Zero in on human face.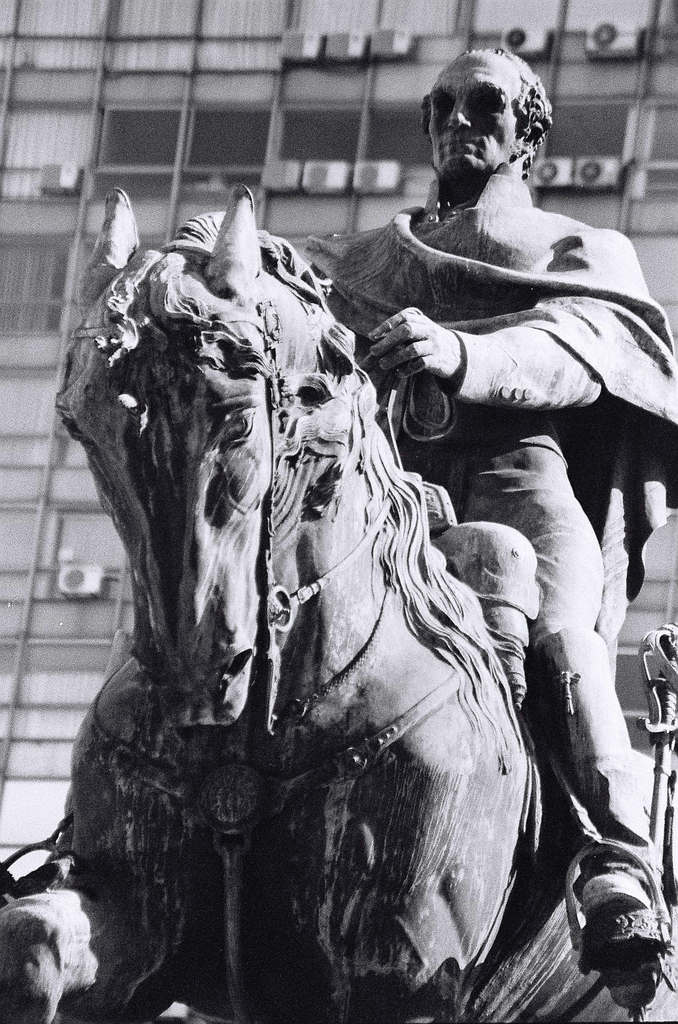
Zeroed in: (left=431, top=49, right=519, bottom=175).
